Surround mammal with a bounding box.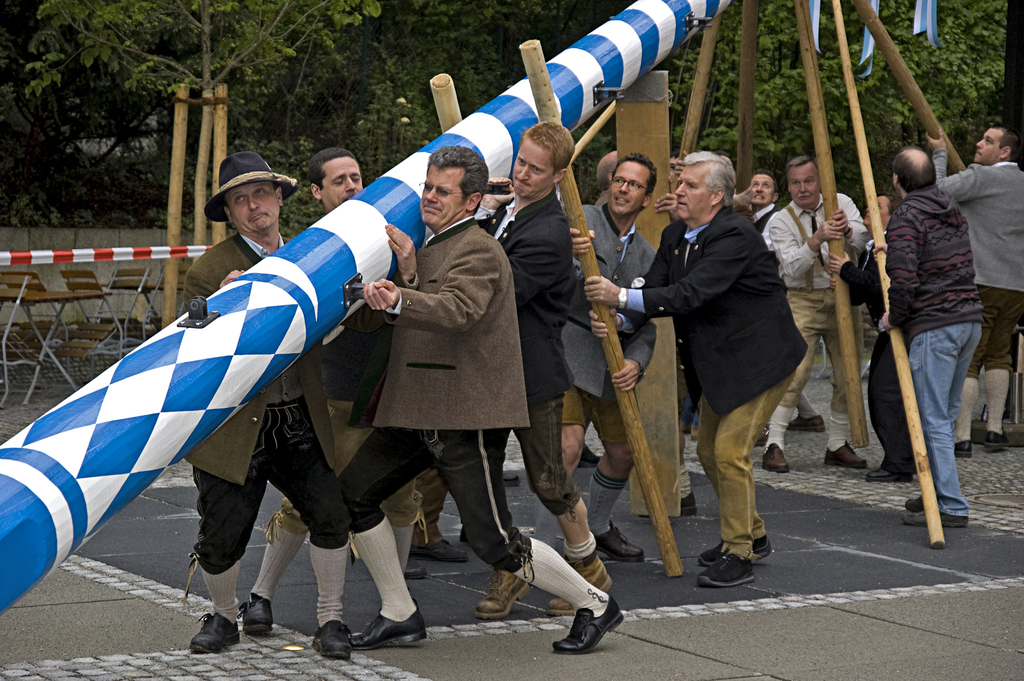
x1=530, y1=152, x2=643, y2=556.
